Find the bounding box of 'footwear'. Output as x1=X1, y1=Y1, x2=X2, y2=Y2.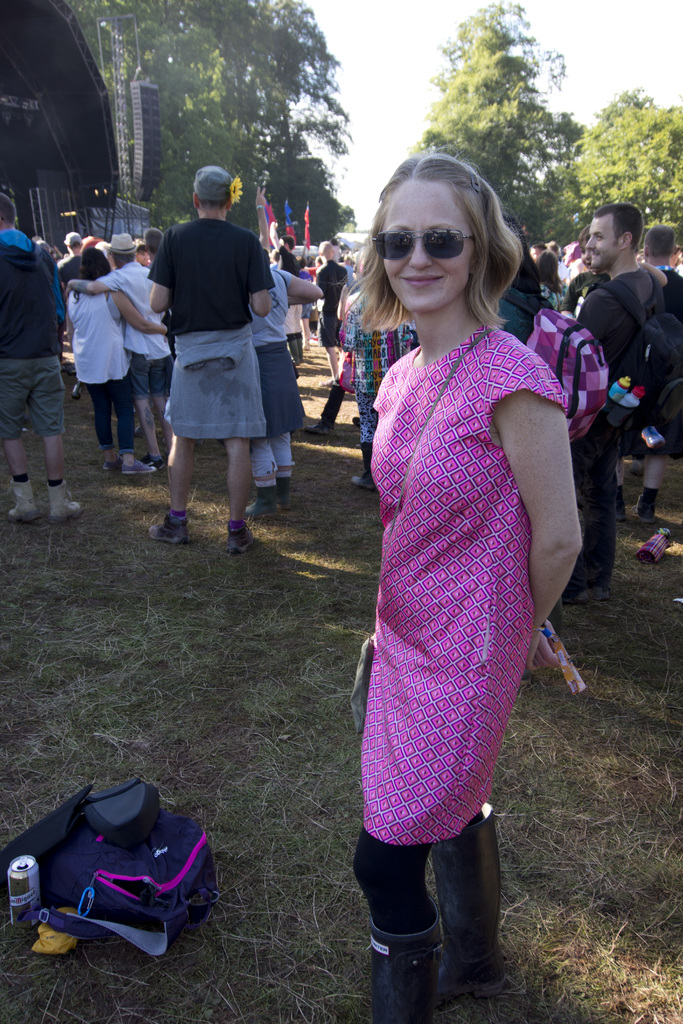
x1=271, y1=476, x2=287, y2=508.
